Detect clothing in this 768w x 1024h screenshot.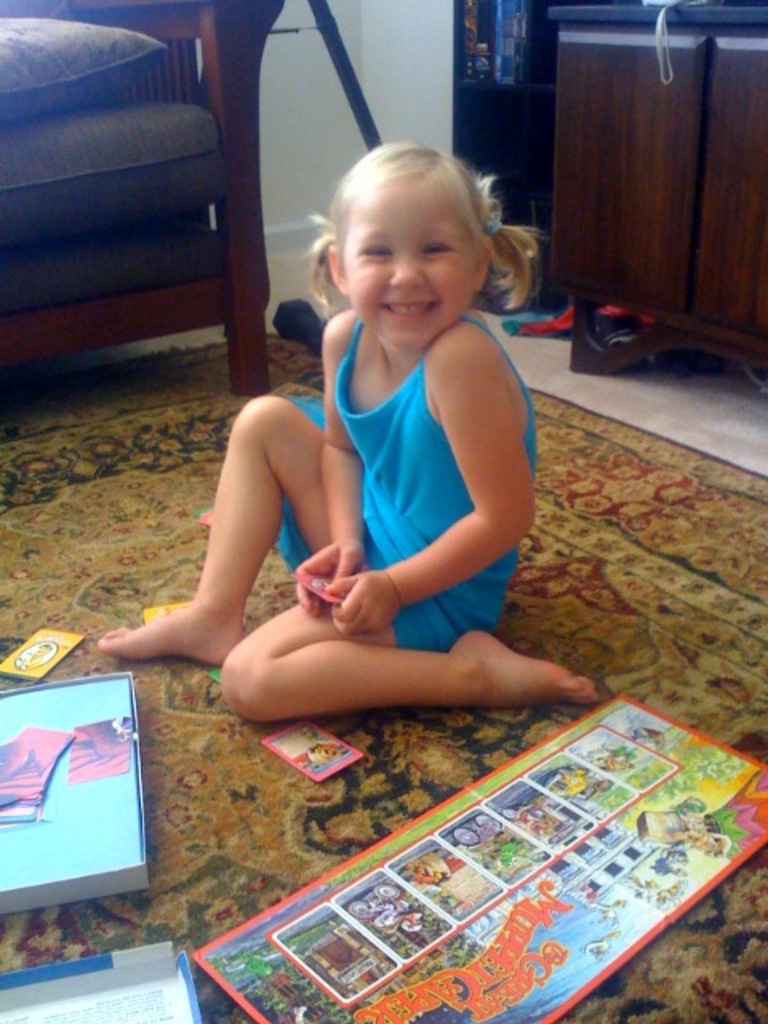
Detection: (x1=266, y1=302, x2=555, y2=667).
